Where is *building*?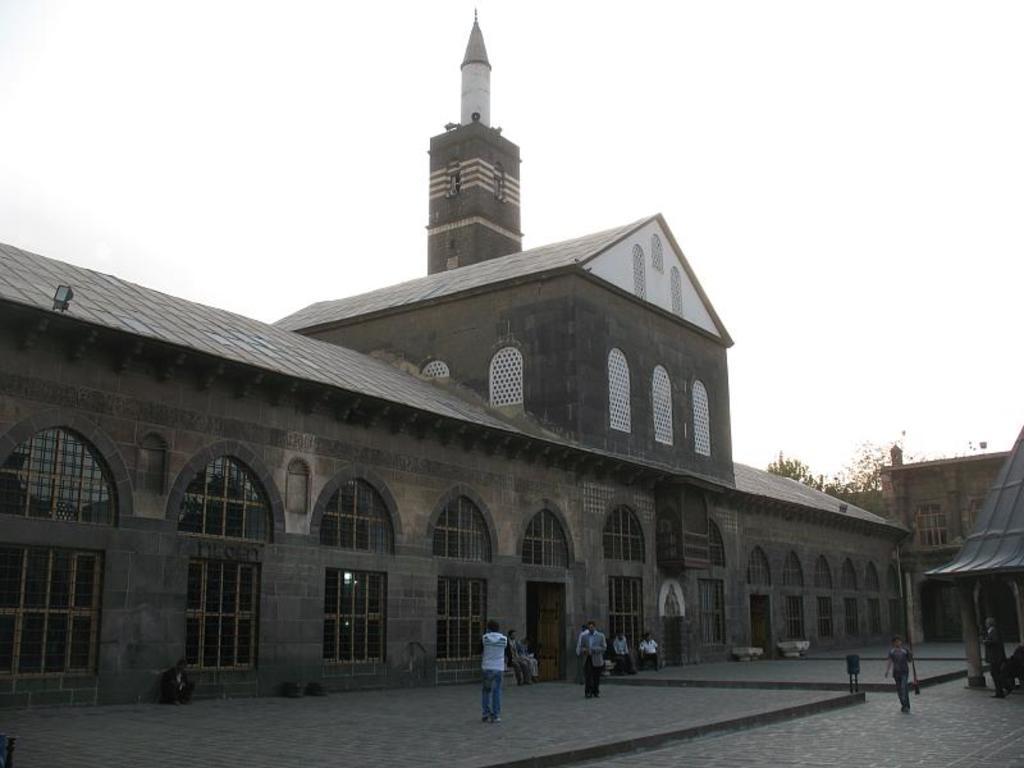
(918,433,1023,682).
